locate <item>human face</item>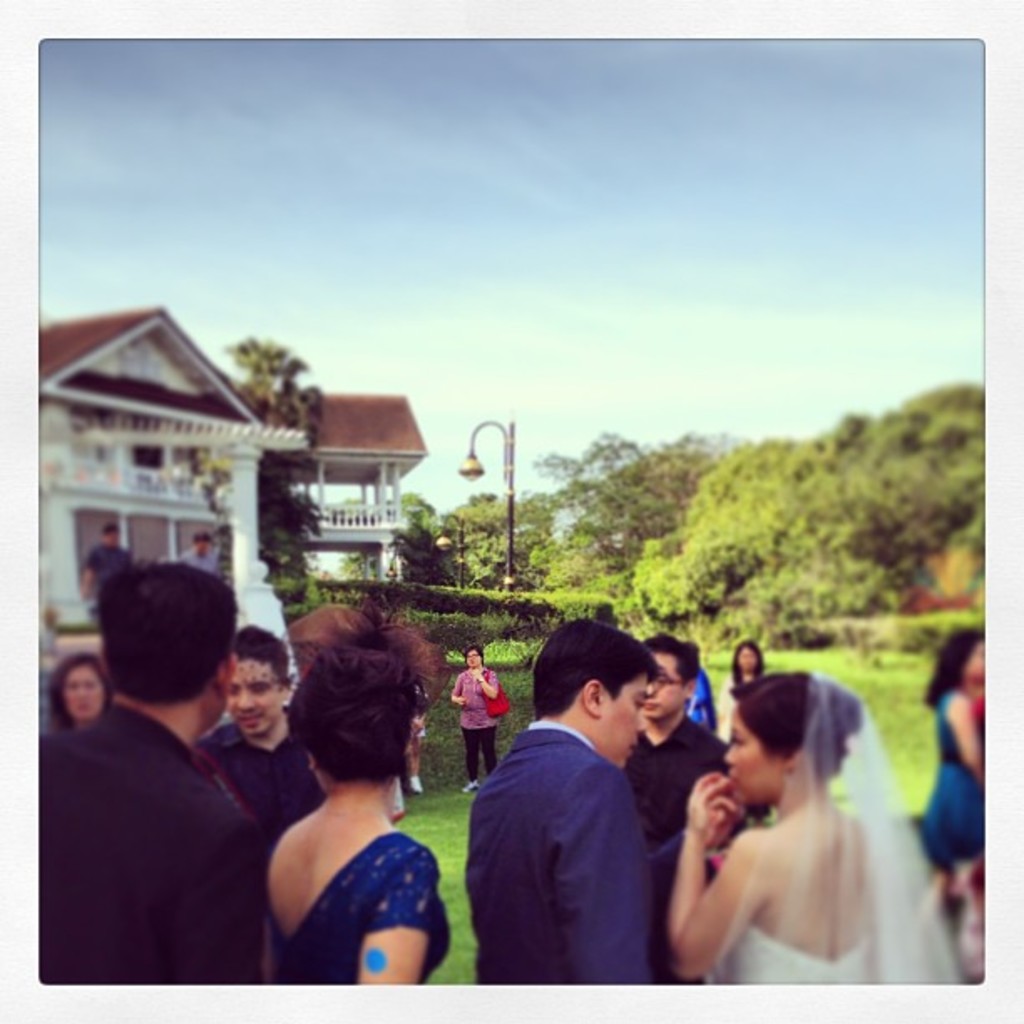
x1=723, y1=709, x2=785, y2=806
